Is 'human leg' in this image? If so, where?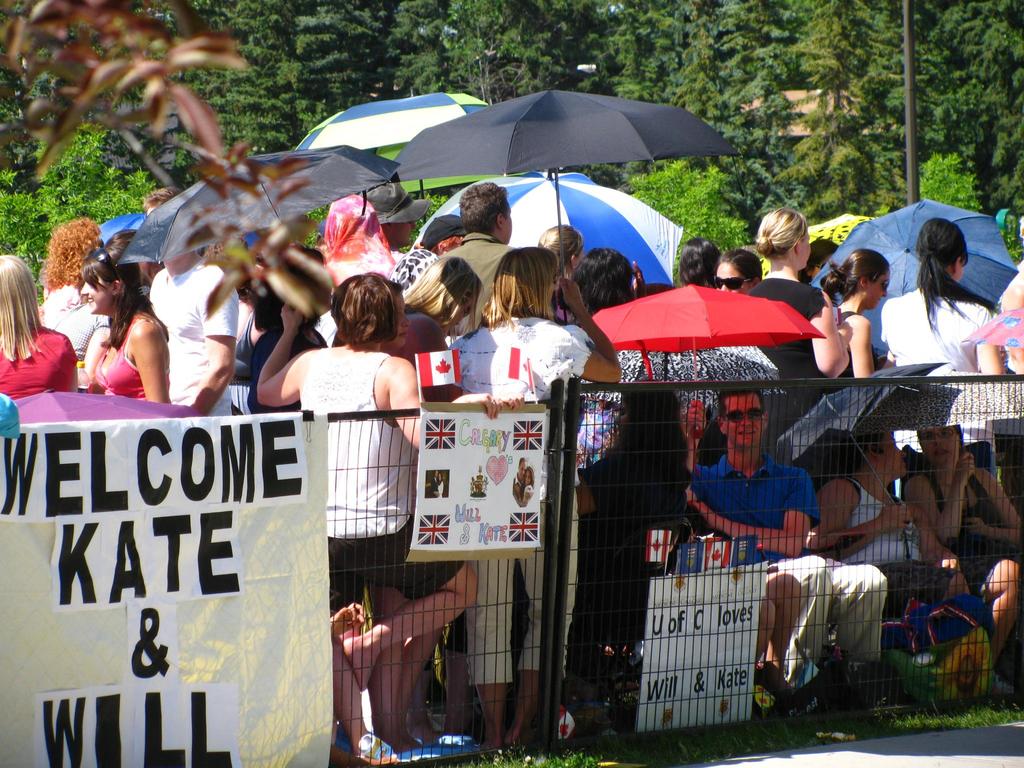
Yes, at [798,555,829,662].
